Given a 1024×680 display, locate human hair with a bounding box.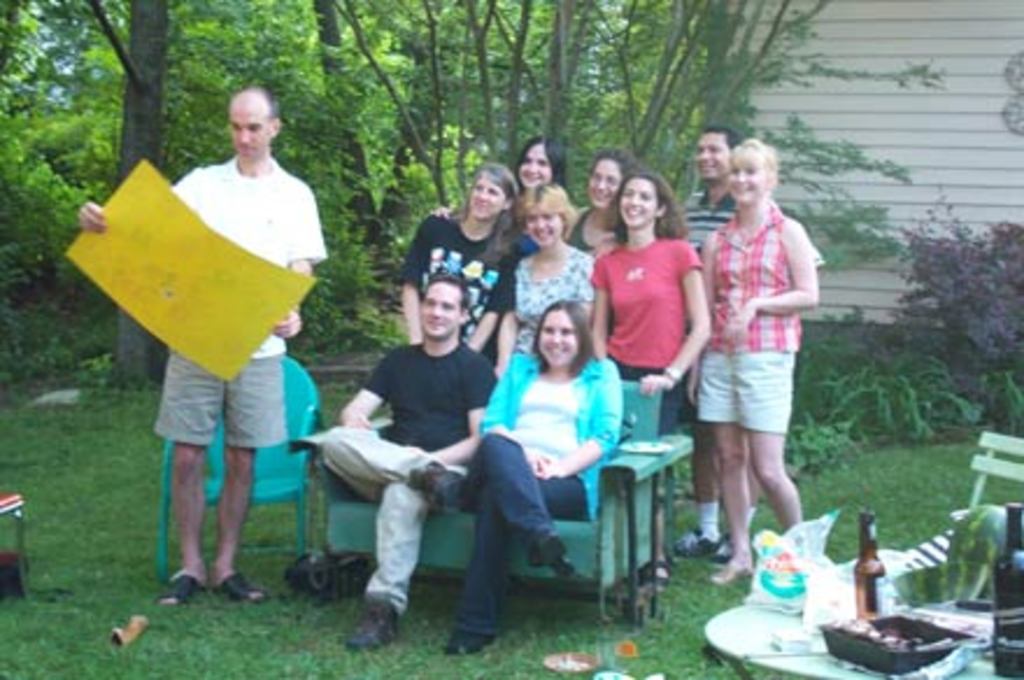
Located: [left=514, top=137, right=570, bottom=186].
